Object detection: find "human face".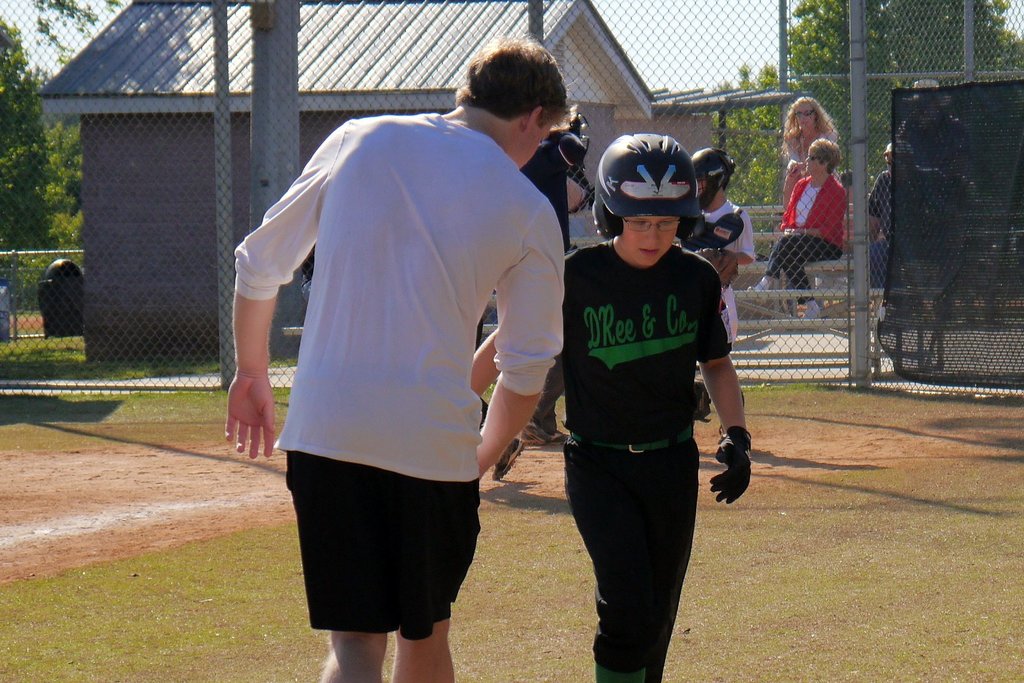
[x1=795, y1=101, x2=815, y2=127].
